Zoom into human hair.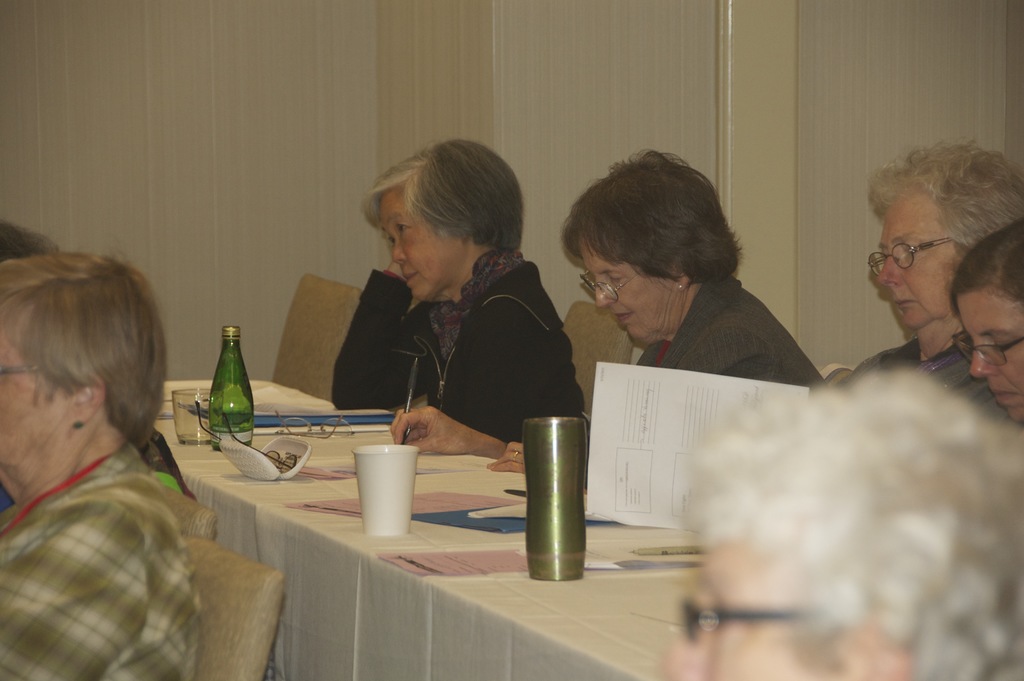
Zoom target: 360 137 524 258.
